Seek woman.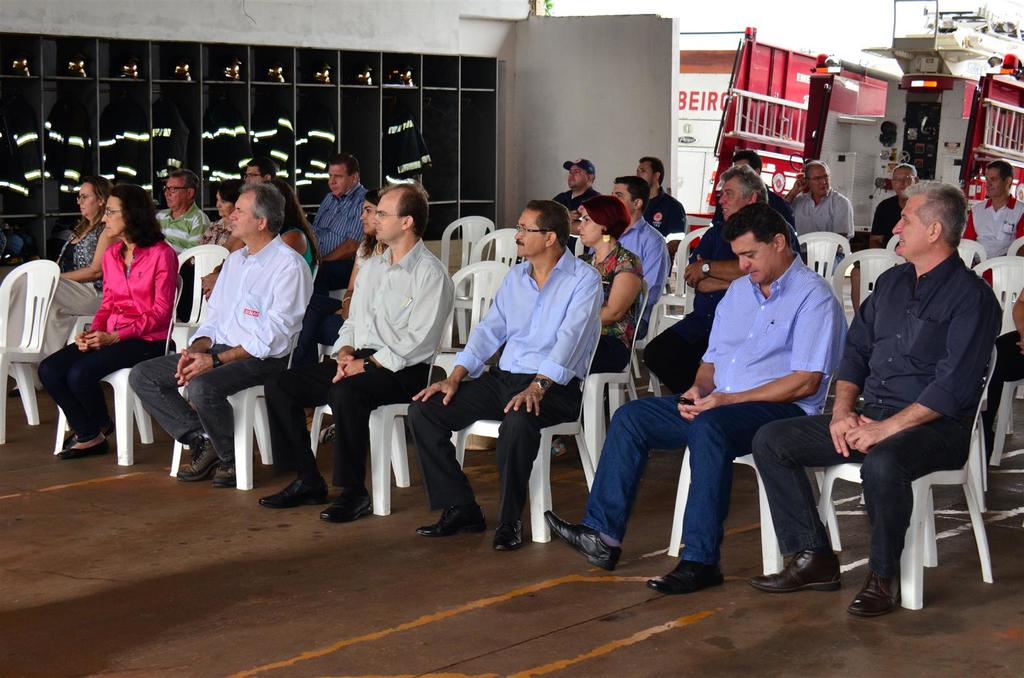
Rect(323, 191, 404, 443).
